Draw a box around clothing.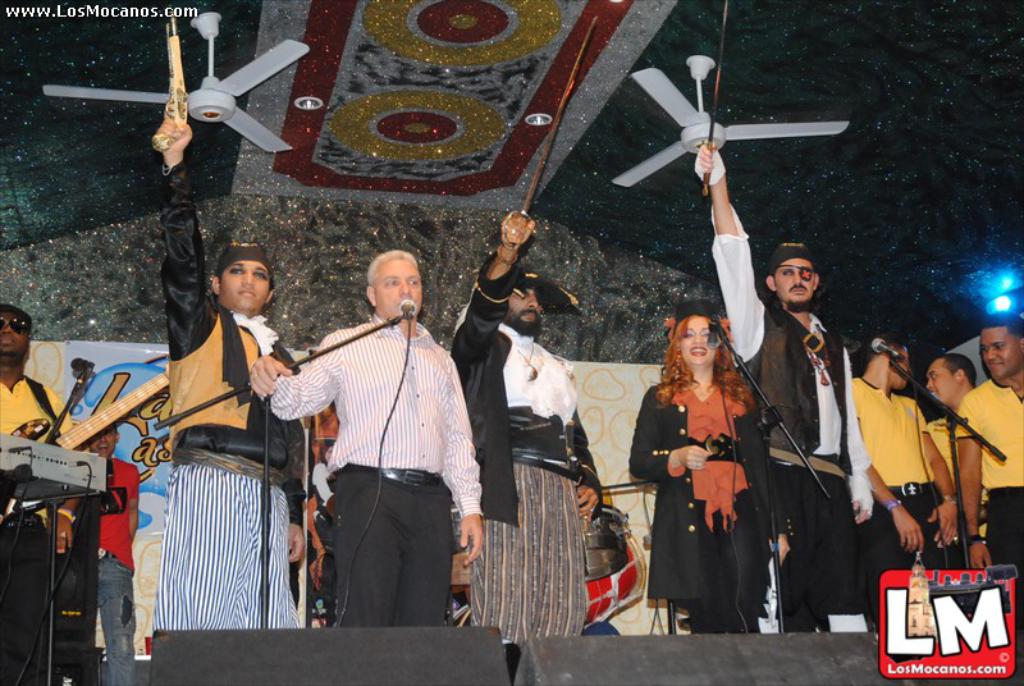
pyautogui.locateOnScreen(628, 378, 788, 635).
